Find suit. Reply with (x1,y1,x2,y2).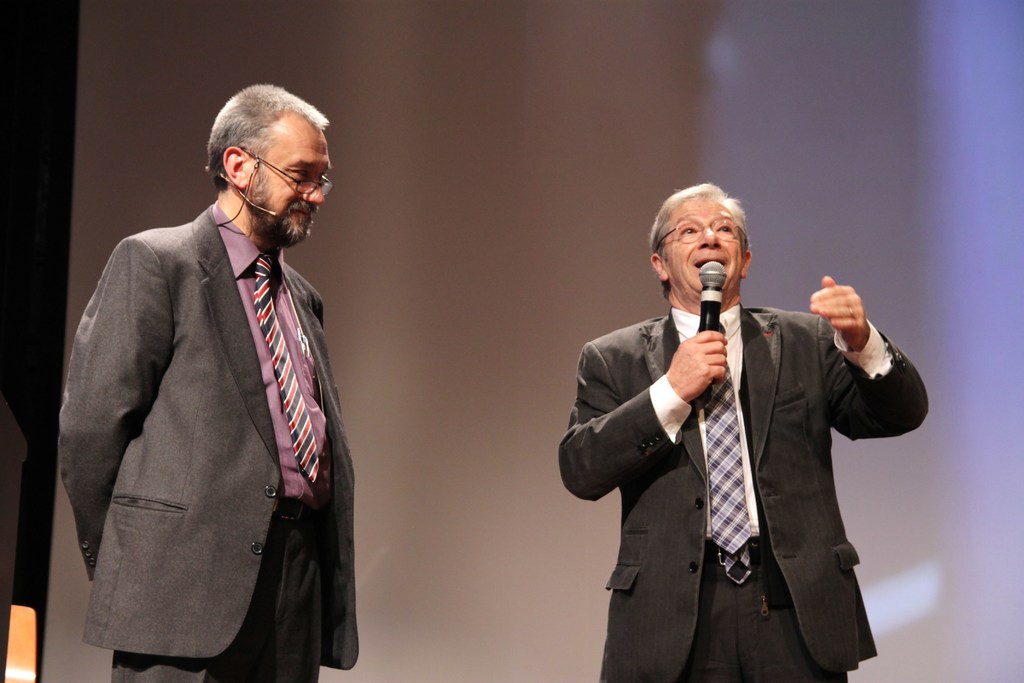
(566,222,907,679).
